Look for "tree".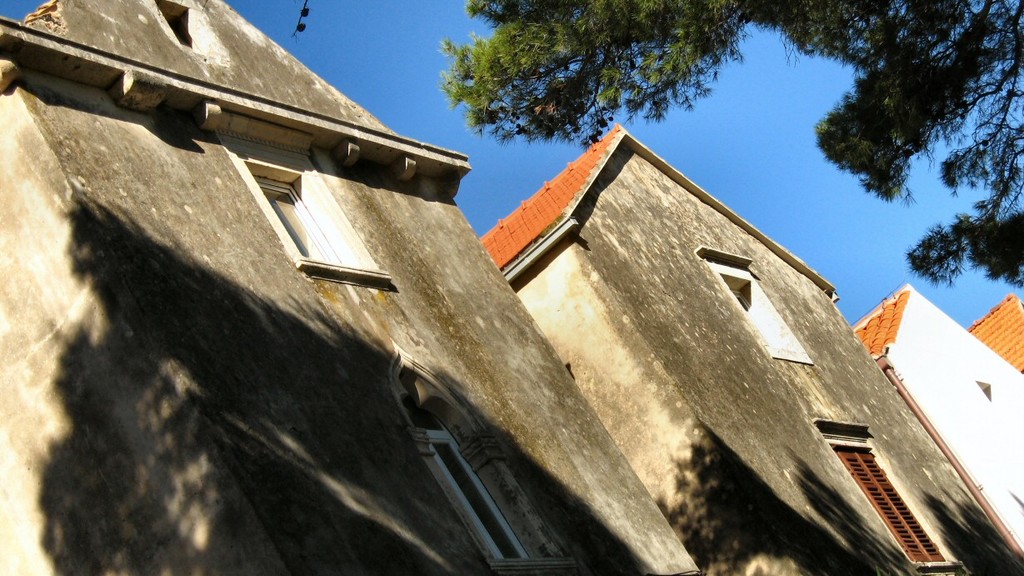
Found: bbox=(438, 0, 1023, 300).
